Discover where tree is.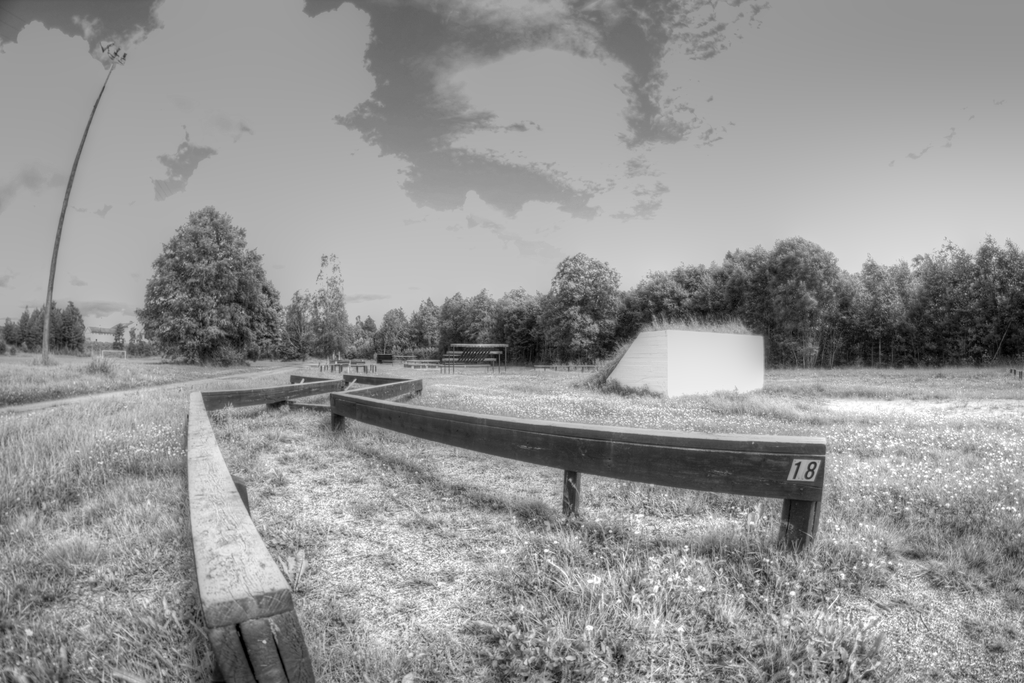
Discovered at detection(108, 208, 276, 363).
